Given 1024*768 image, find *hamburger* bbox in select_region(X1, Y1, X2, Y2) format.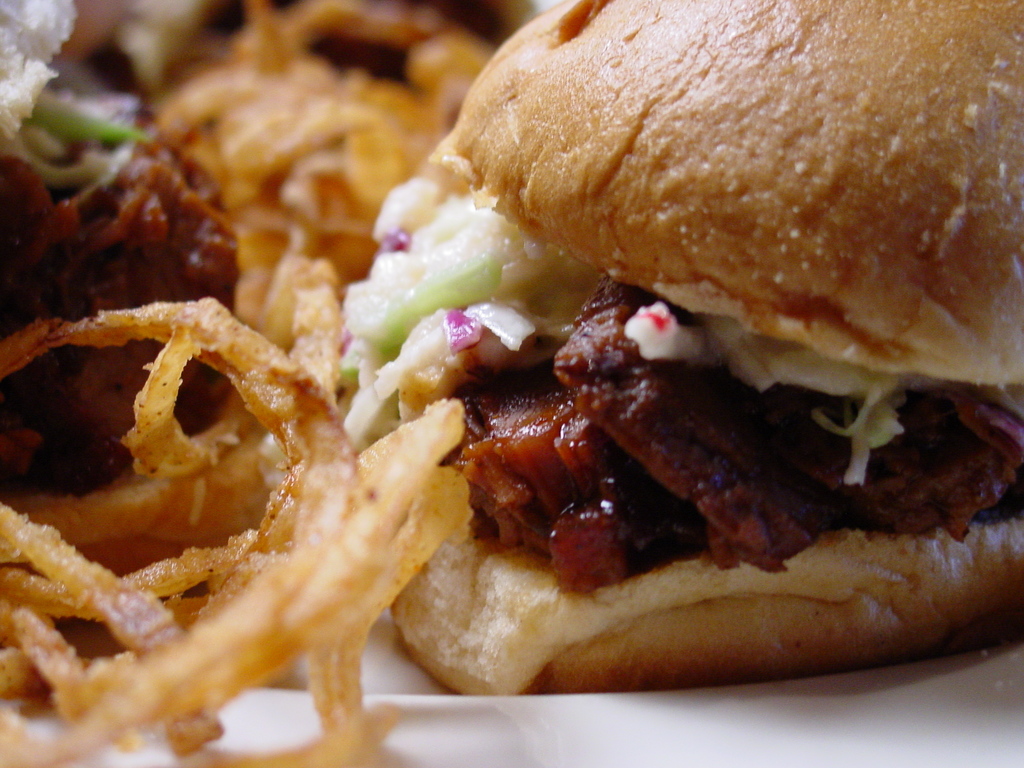
select_region(338, 0, 1023, 702).
